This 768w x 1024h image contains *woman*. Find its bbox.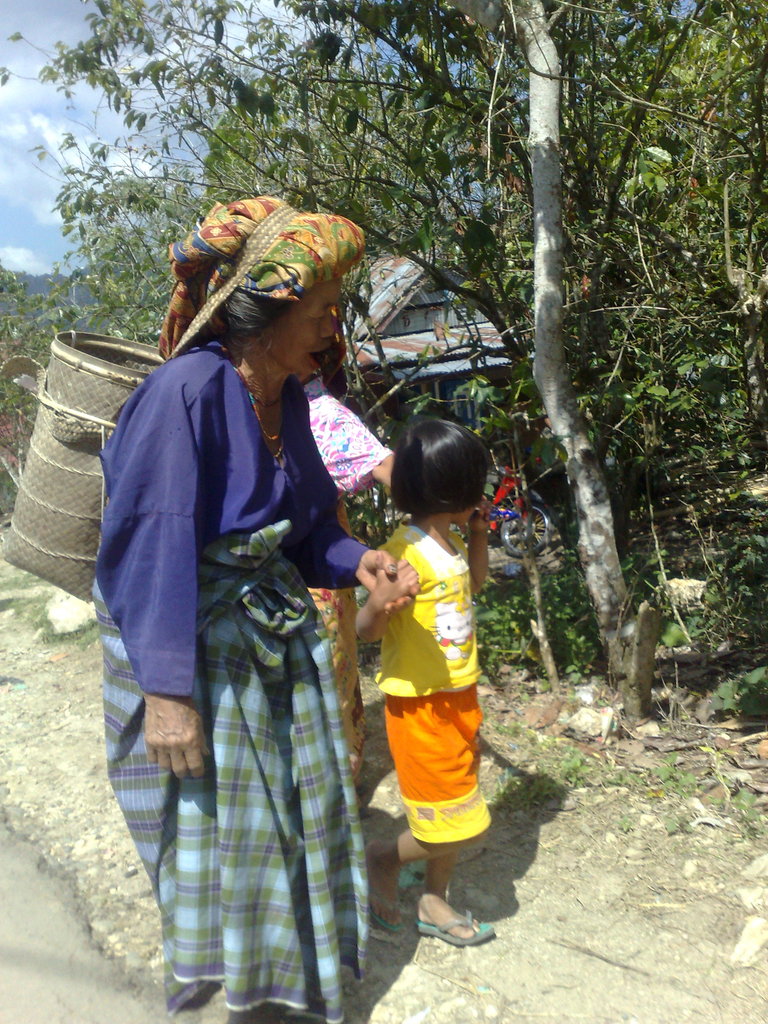
region(93, 196, 415, 1023).
